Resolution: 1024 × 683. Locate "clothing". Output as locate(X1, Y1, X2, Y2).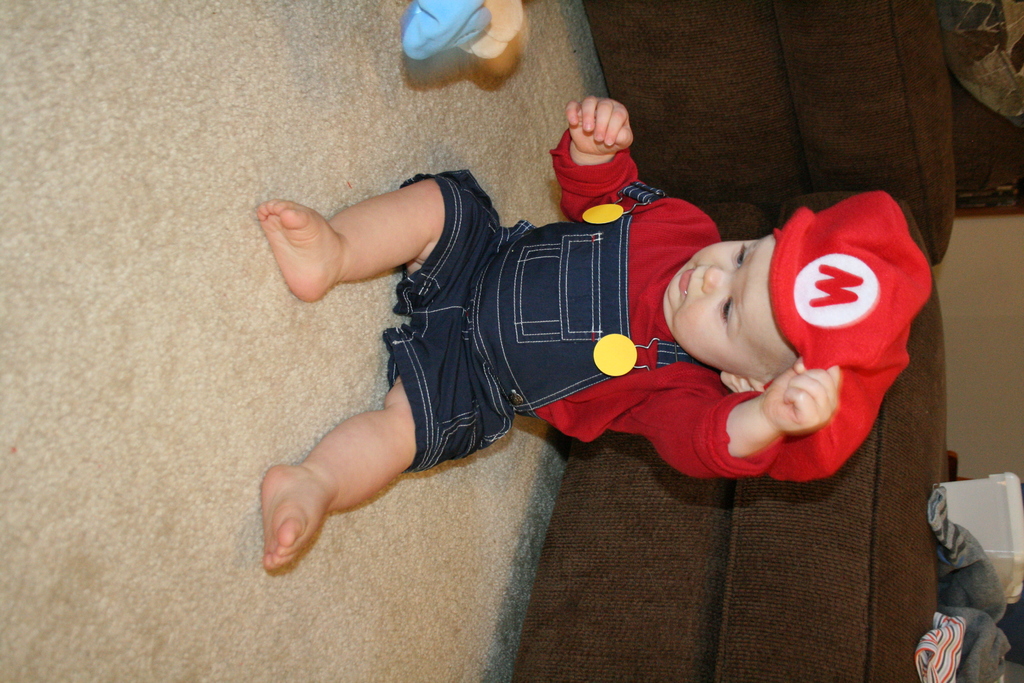
locate(383, 121, 790, 481).
